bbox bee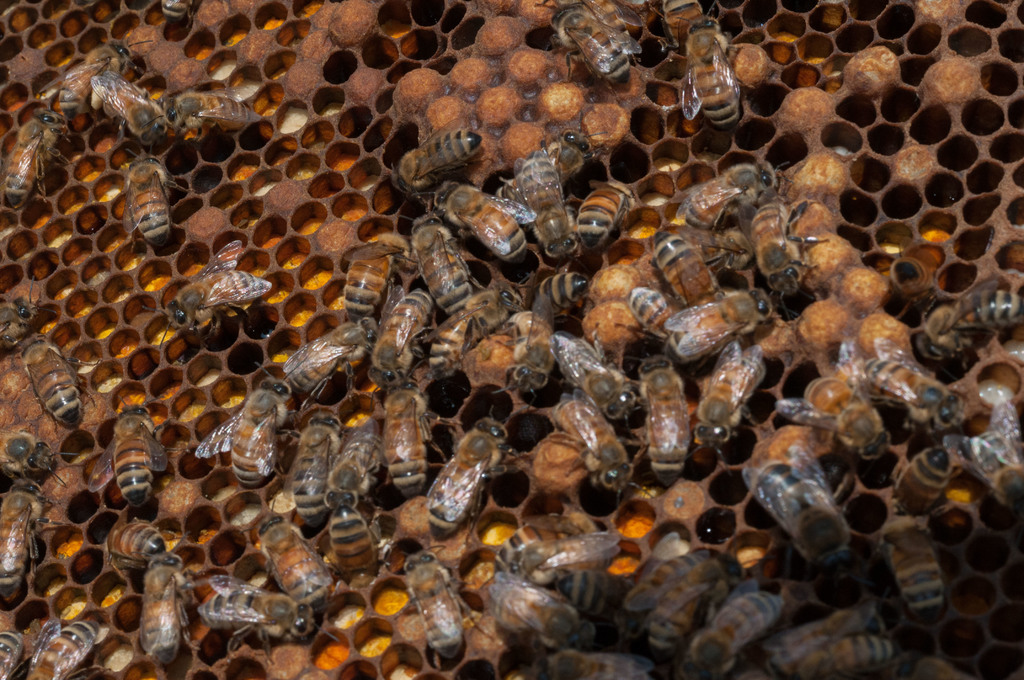
<bbox>163, 261, 284, 336</bbox>
